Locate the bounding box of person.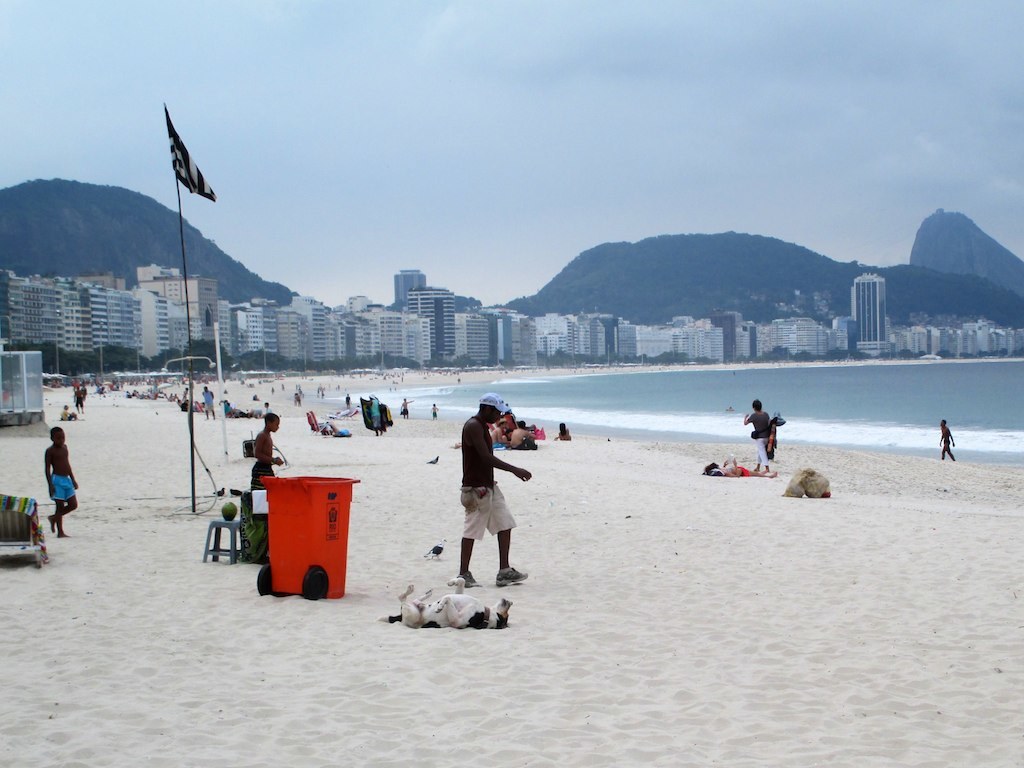
Bounding box: <region>553, 420, 572, 442</region>.
